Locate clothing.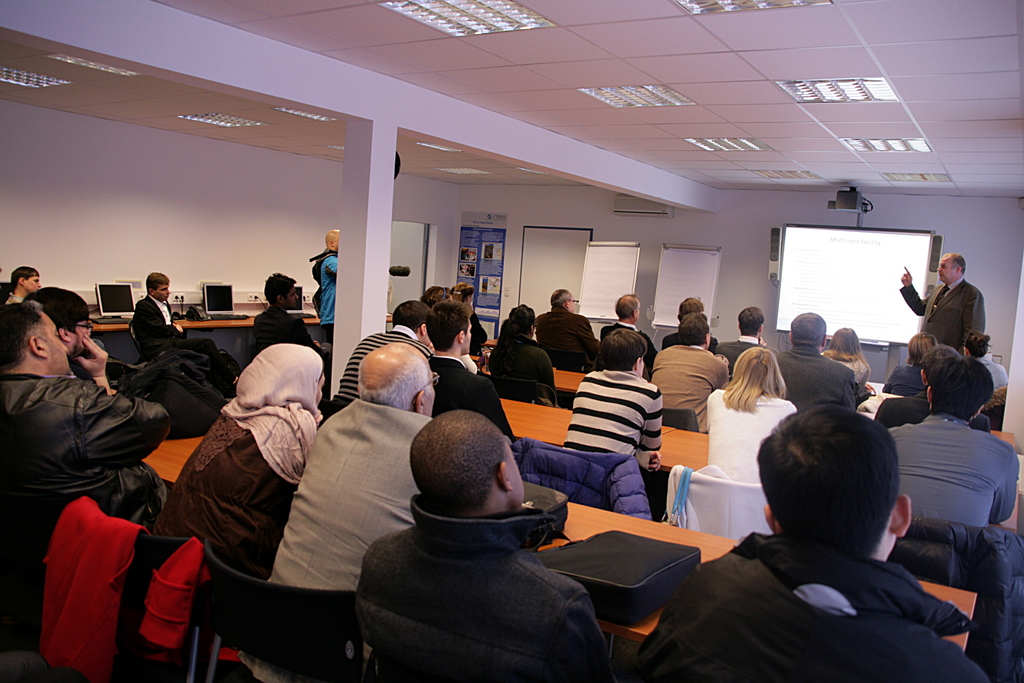
Bounding box: pyautogui.locateOnScreen(705, 393, 794, 481).
